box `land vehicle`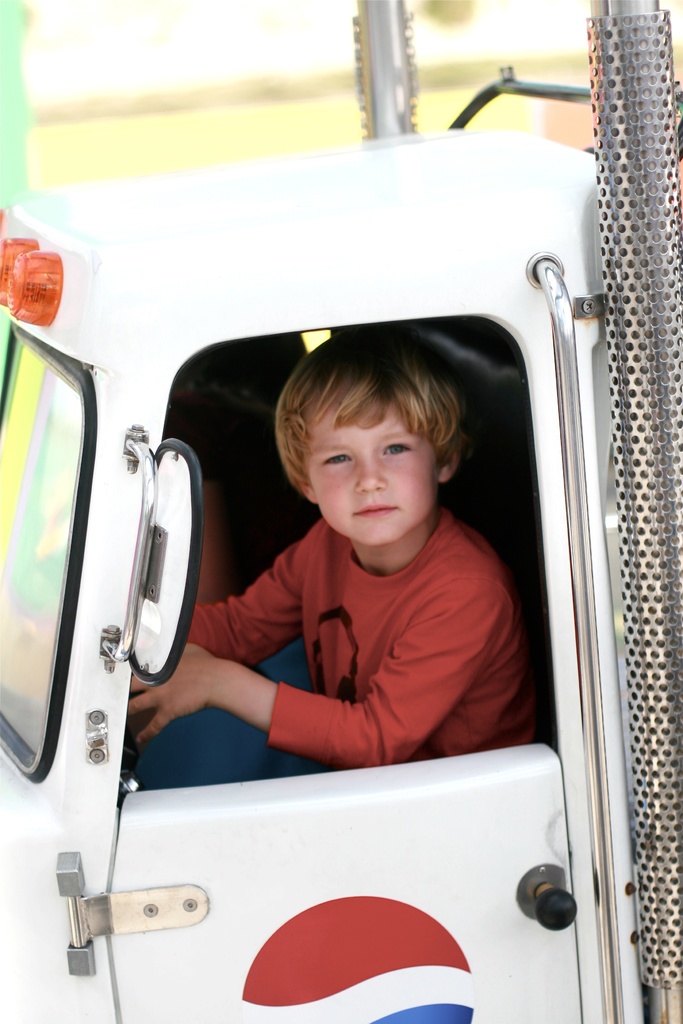
bbox=[37, 70, 673, 1023]
